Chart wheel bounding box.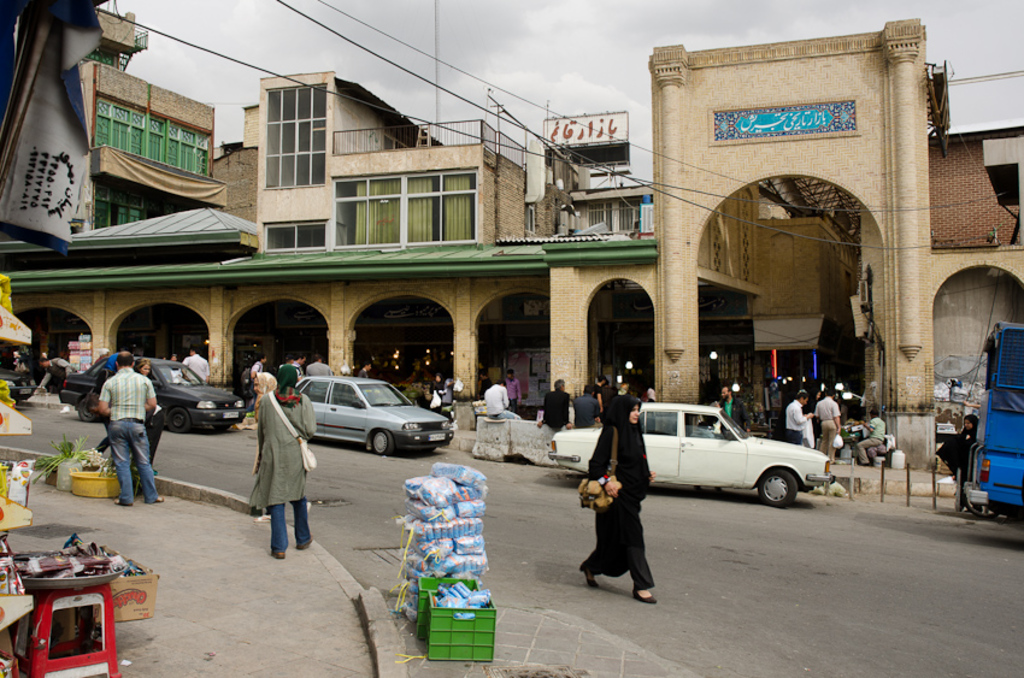
Charted: x1=365 y1=429 x2=394 y2=456.
